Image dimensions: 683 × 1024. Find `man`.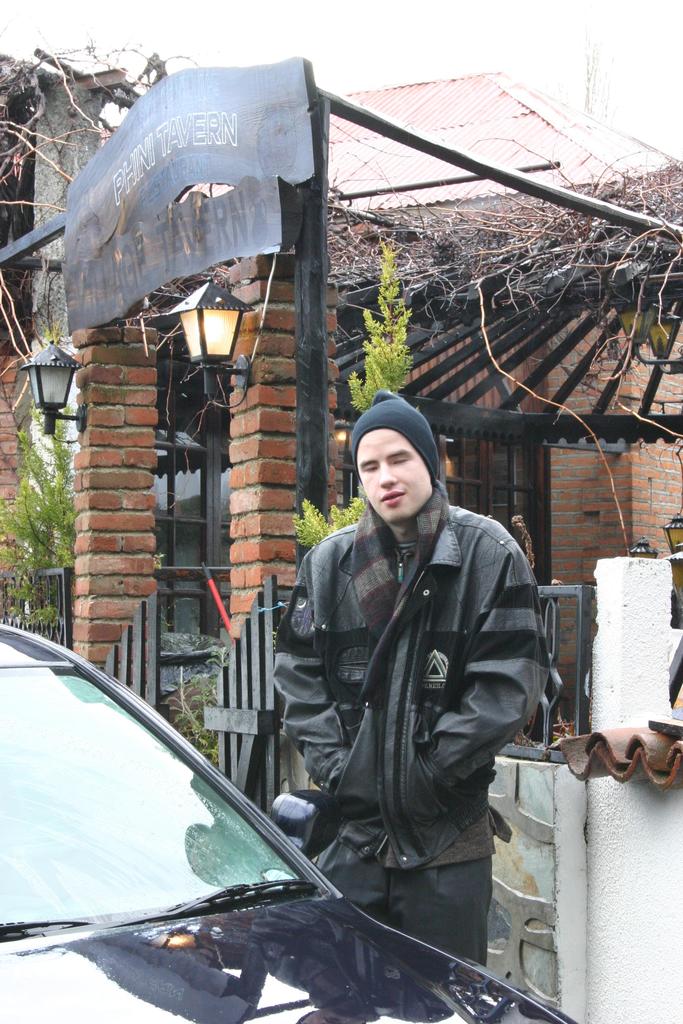
[x1=255, y1=372, x2=580, y2=964].
